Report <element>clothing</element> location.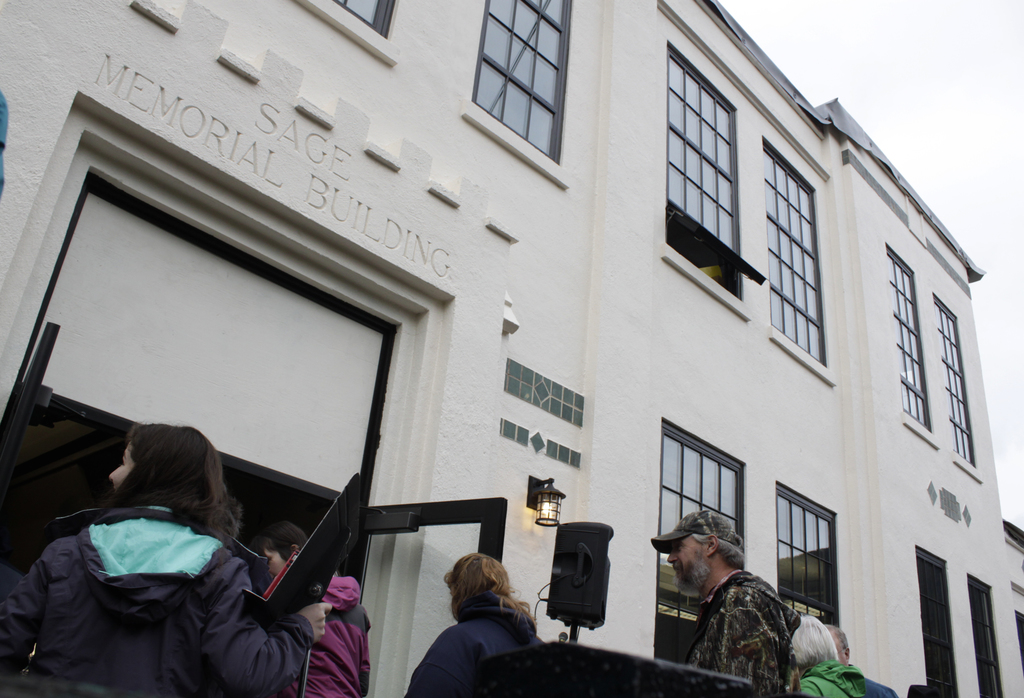
Report: {"left": 862, "top": 672, "right": 904, "bottom": 697}.
